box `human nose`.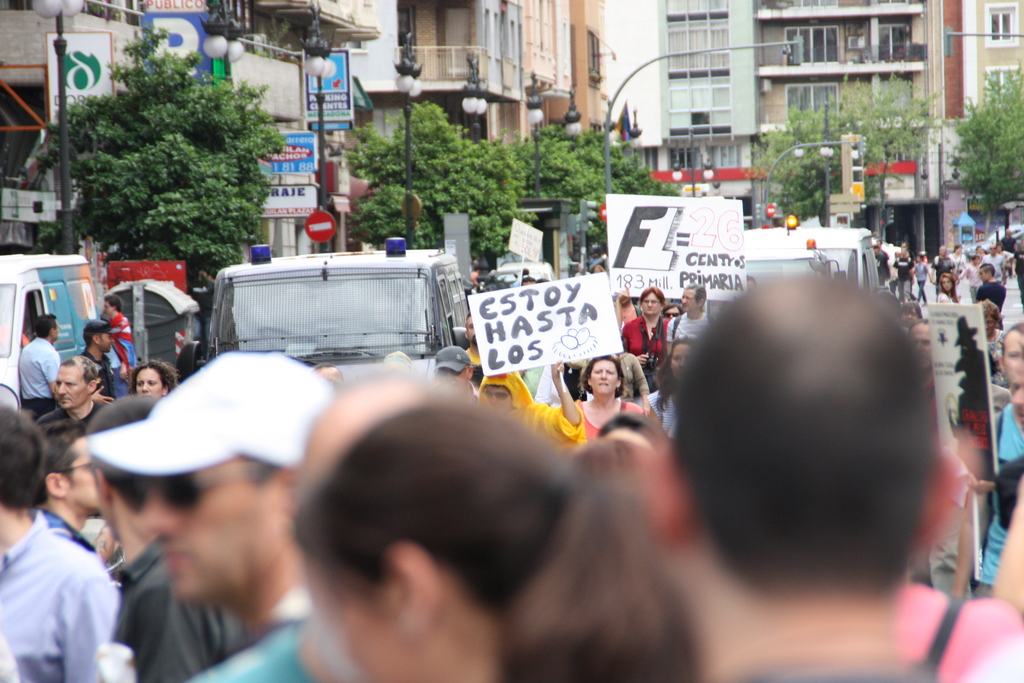
[x1=676, y1=361, x2=684, y2=367].
